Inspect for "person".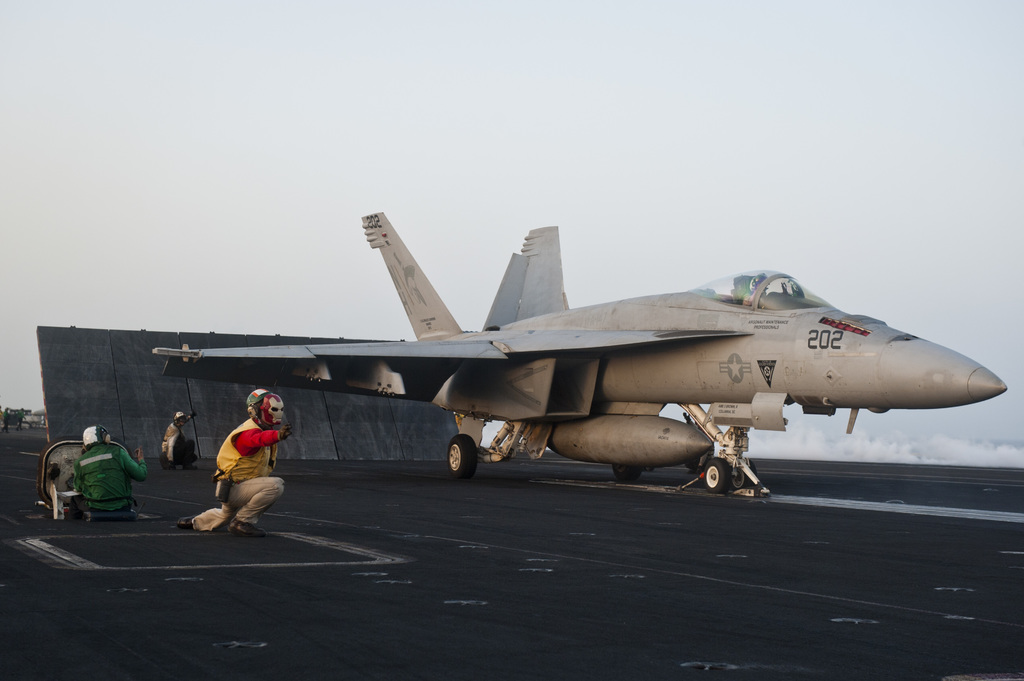
Inspection: left=204, top=395, right=280, bottom=534.
